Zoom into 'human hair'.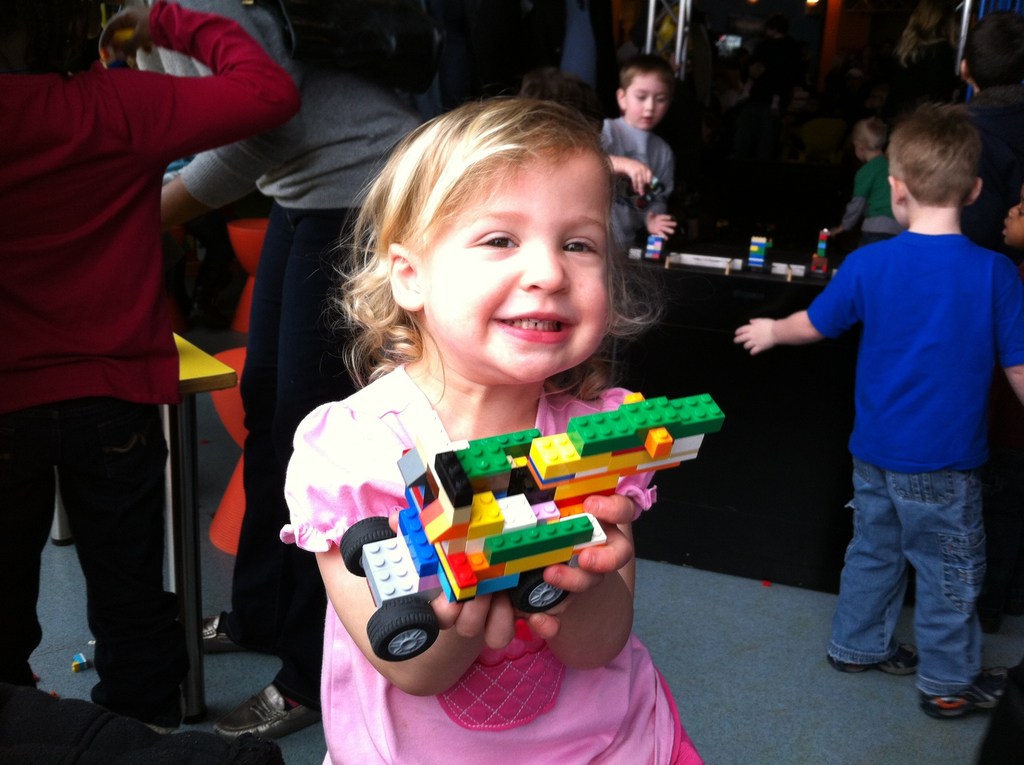
Zoom target: 852,115,887,153.
